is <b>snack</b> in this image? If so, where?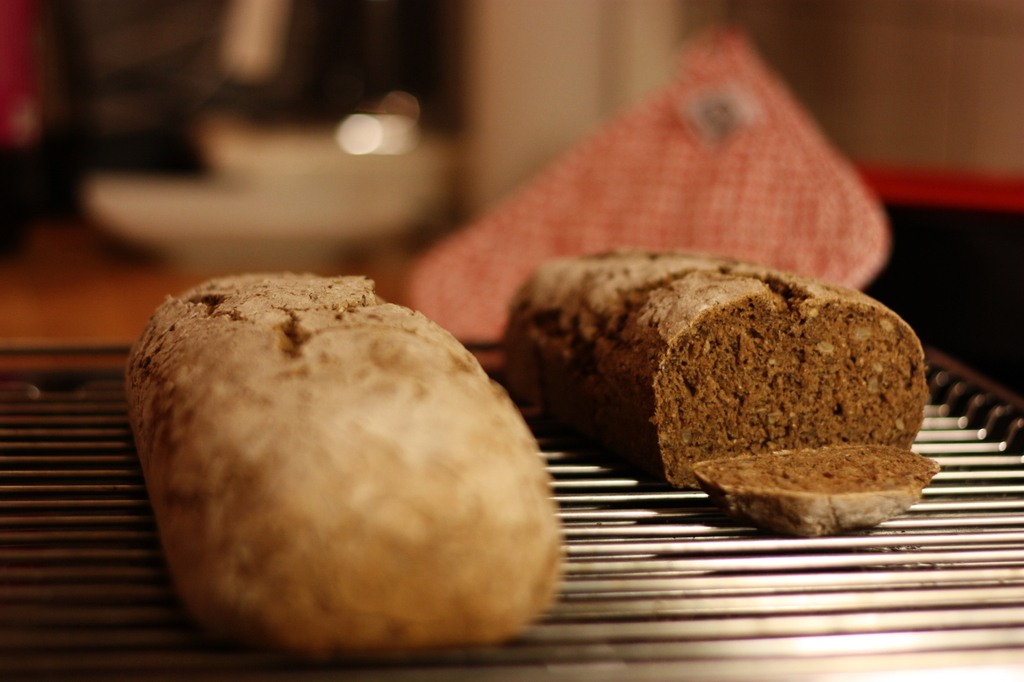
Yes, at (508,249,930,535).
